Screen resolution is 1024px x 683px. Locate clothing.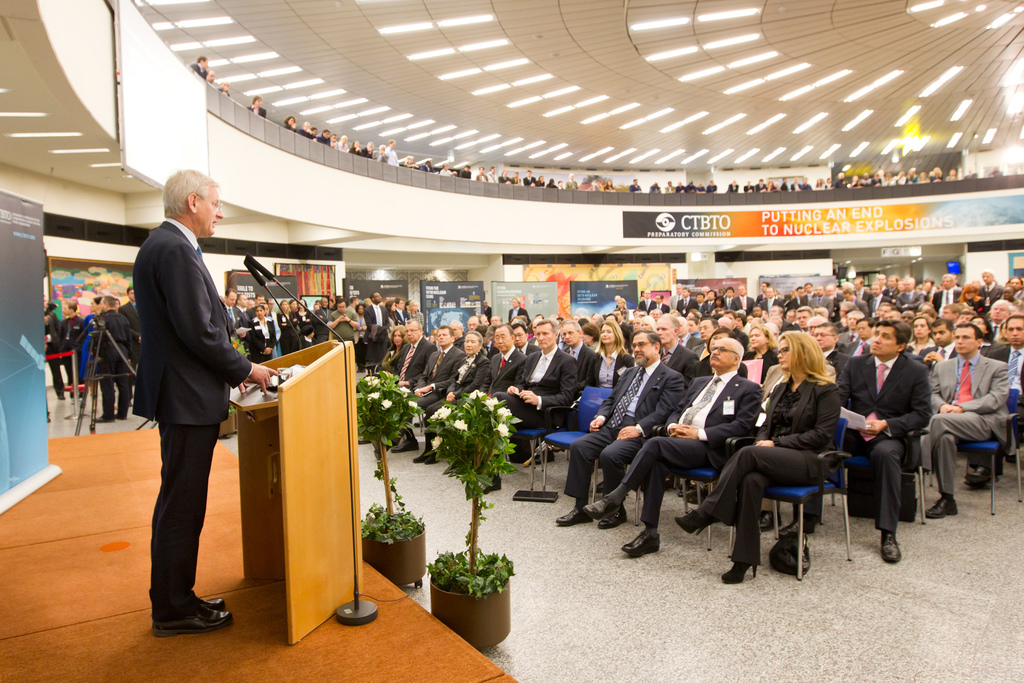
bbox=(483, 305, 492, 319).
